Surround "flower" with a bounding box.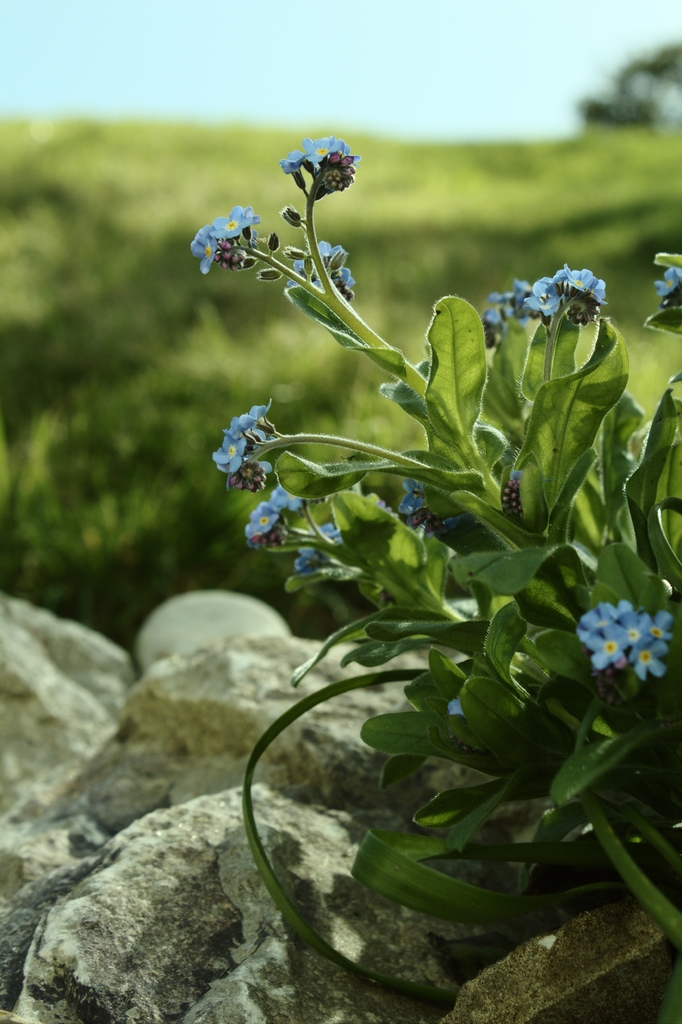
<bbox>213, 204, 259, 247</bbox>.
